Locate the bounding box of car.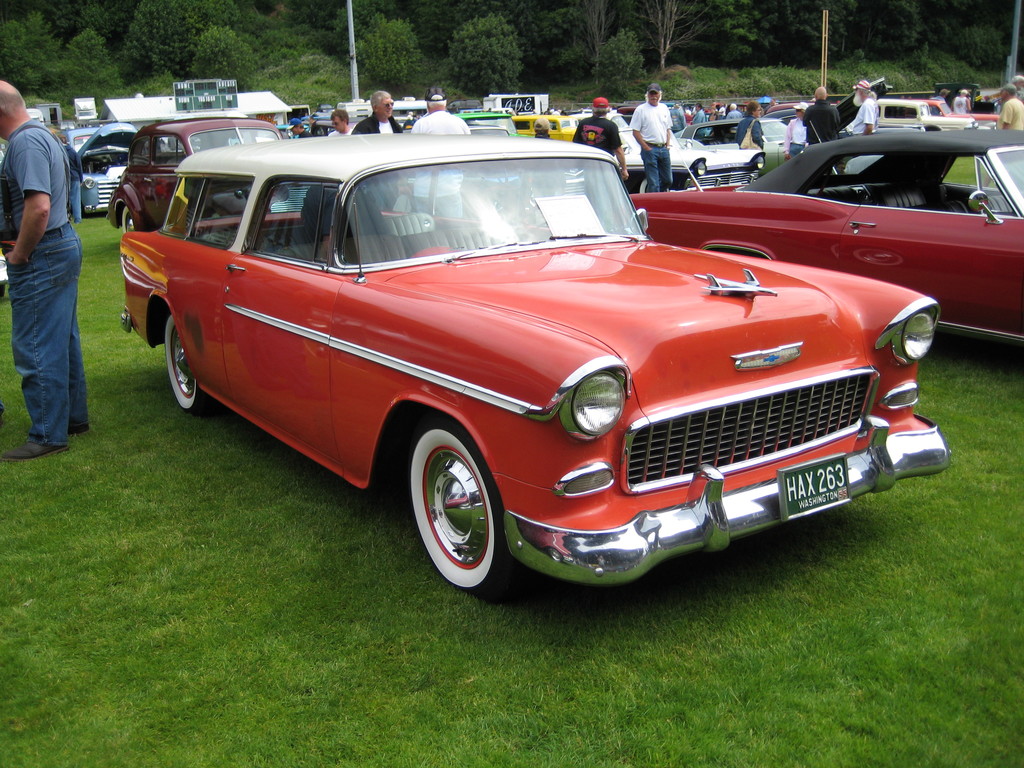
Bounding box: 612, 145, 762, 196.
